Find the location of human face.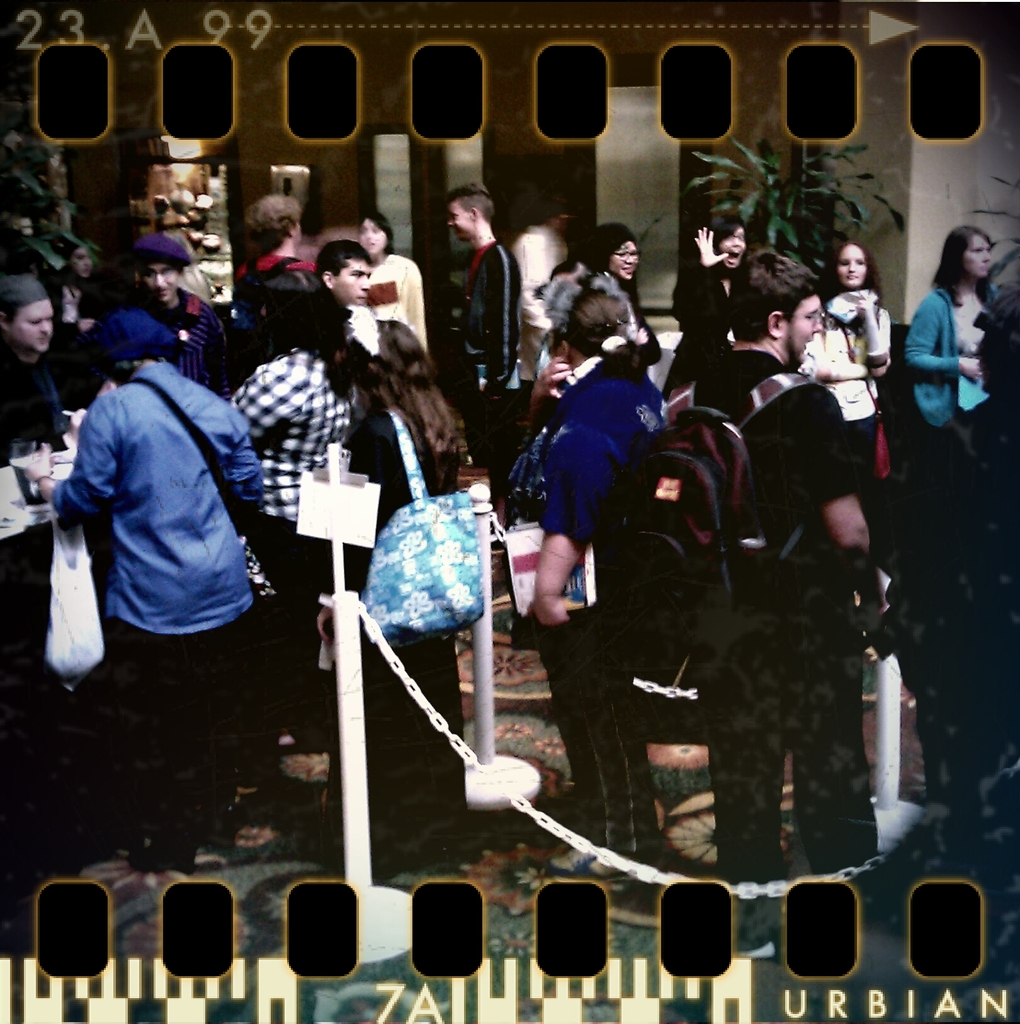
Location: [838,242,865,285].
